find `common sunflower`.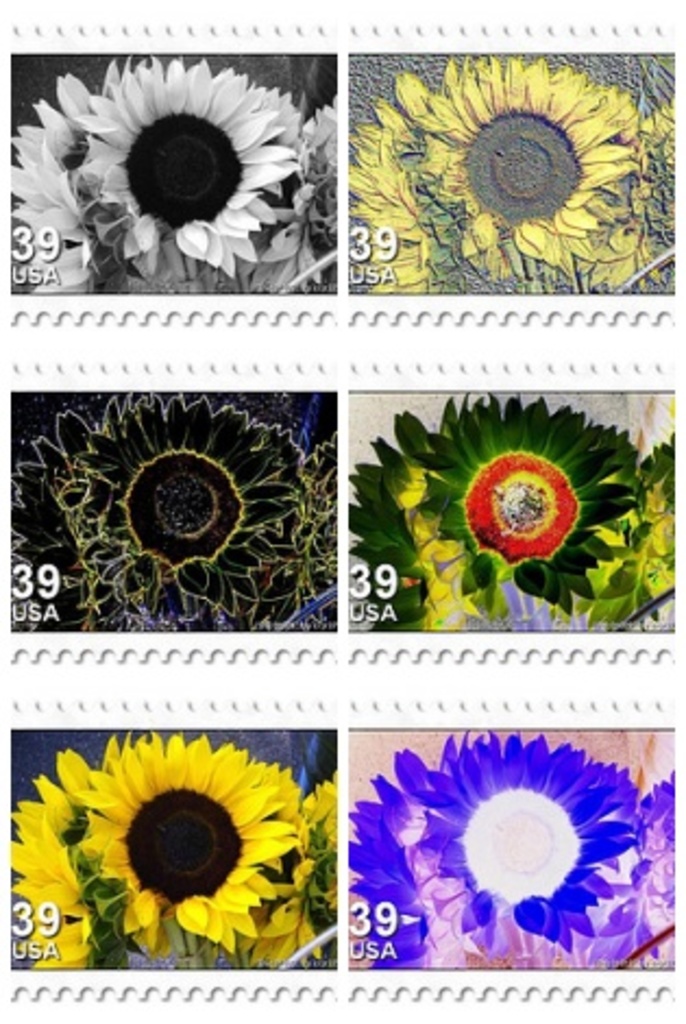
348,124,412,285.
